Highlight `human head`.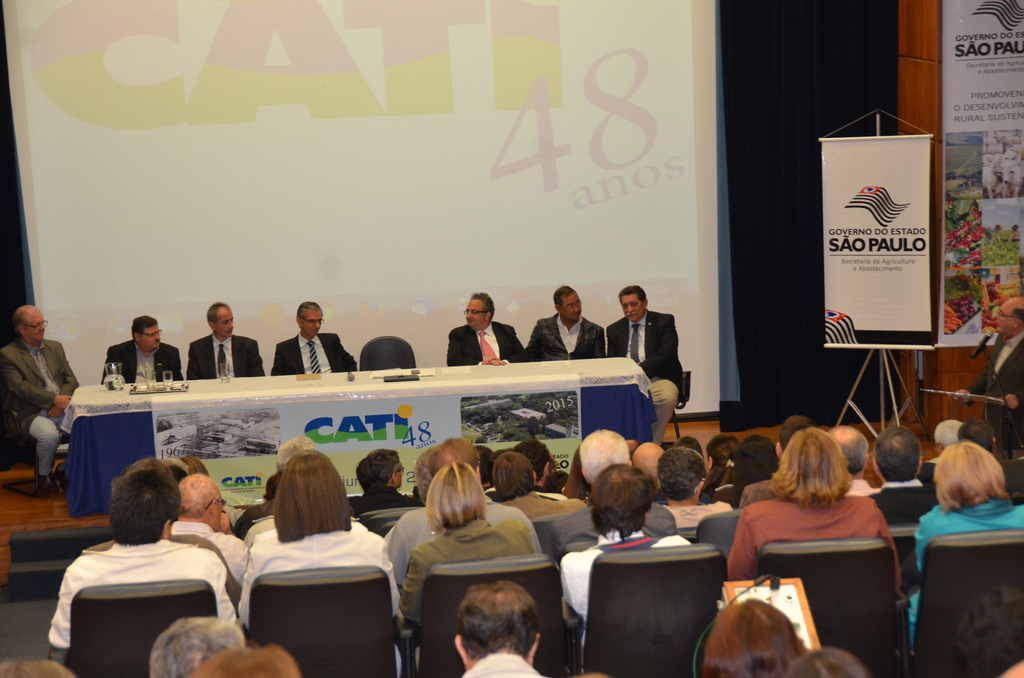
Highlighted region: Rect(421, 454, 488, 530).
